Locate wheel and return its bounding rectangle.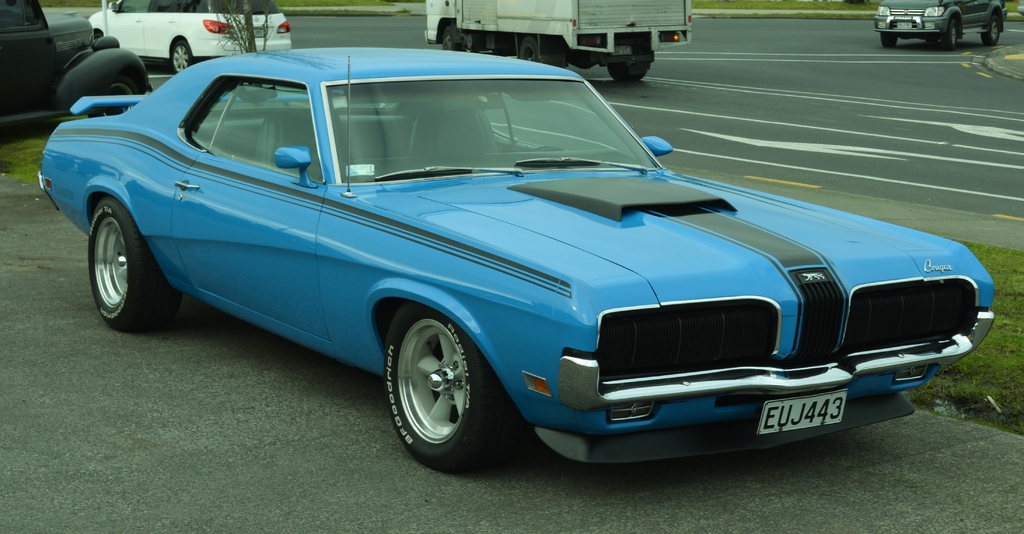
bbox=[383, 305, 504, 469].
